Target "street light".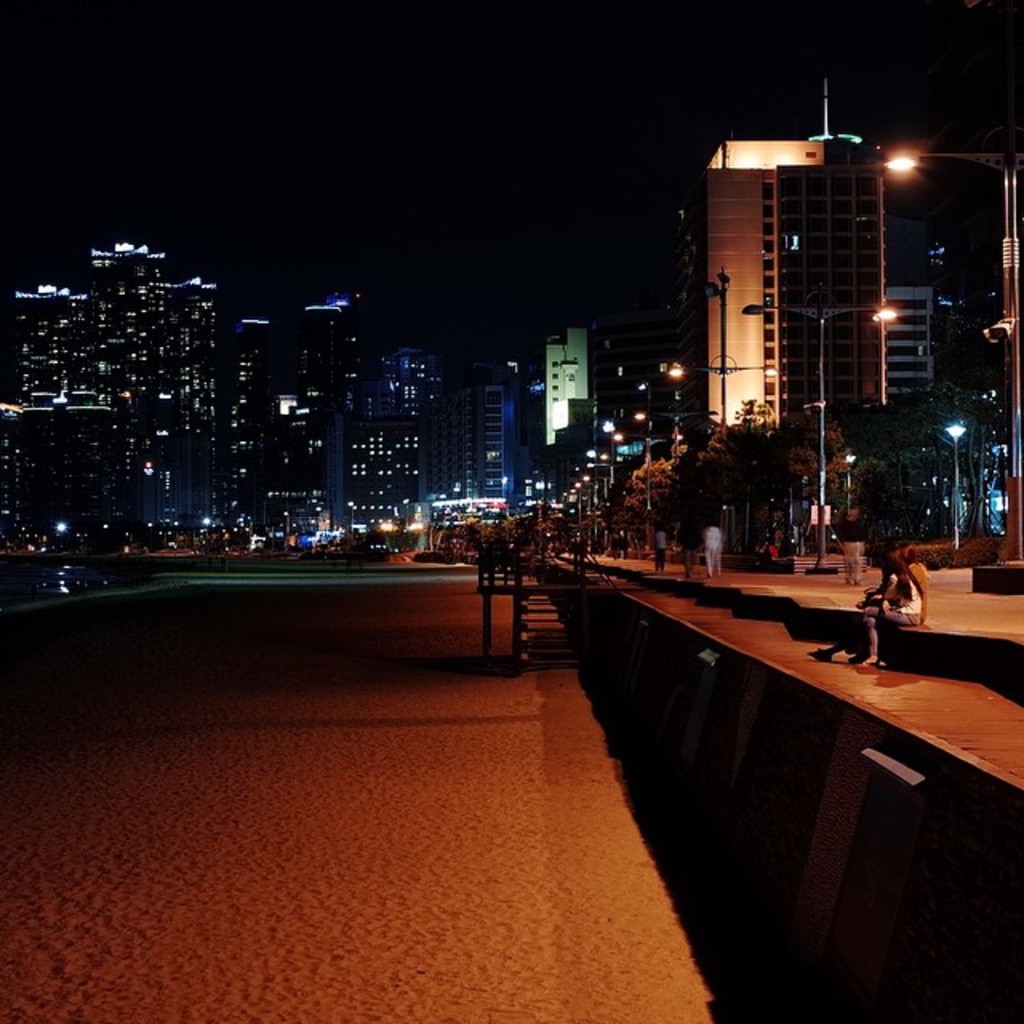
Target region: [left=696, top=258, right=730, bottom=434].
